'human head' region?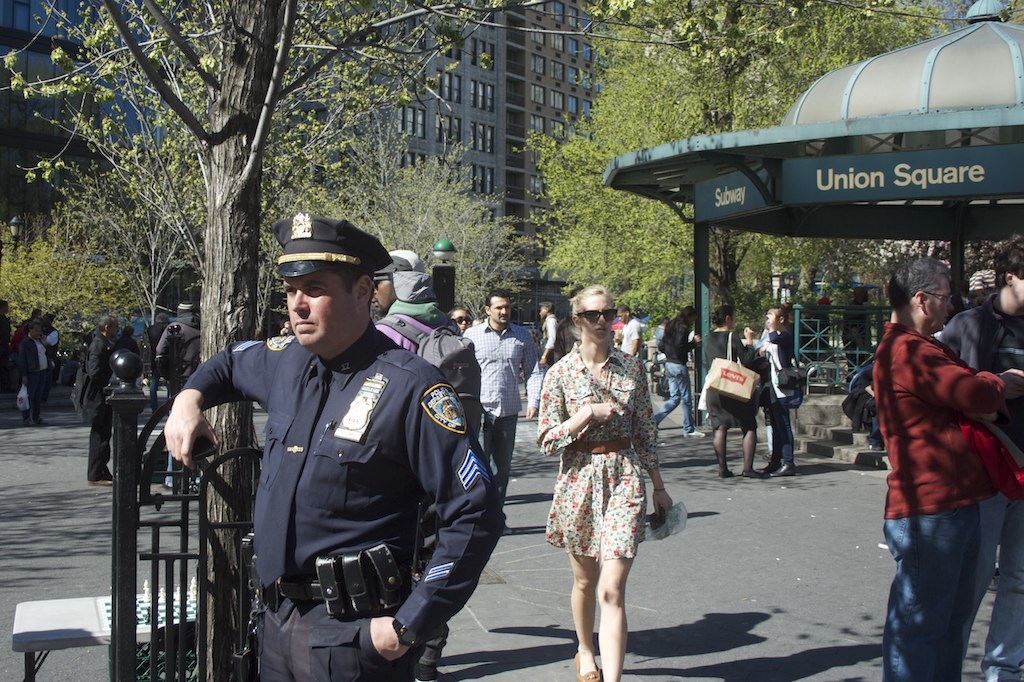
bbox=(537, 299, 557, 318)
